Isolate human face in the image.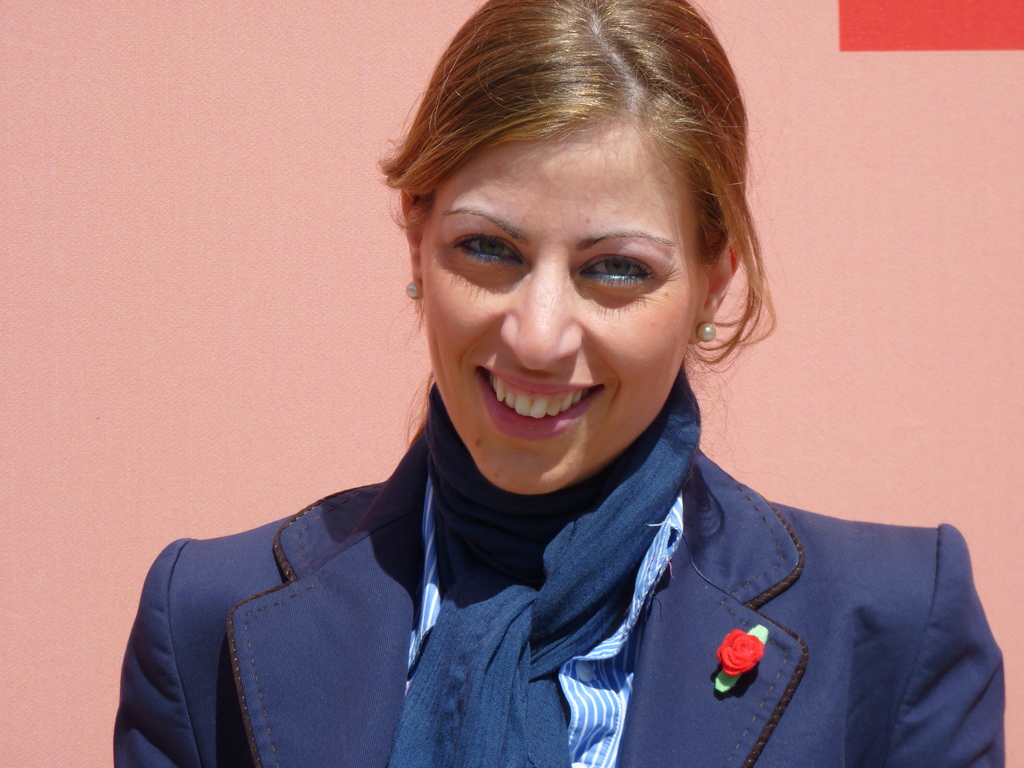
Isolated region: [427, 145, 691, 494].
